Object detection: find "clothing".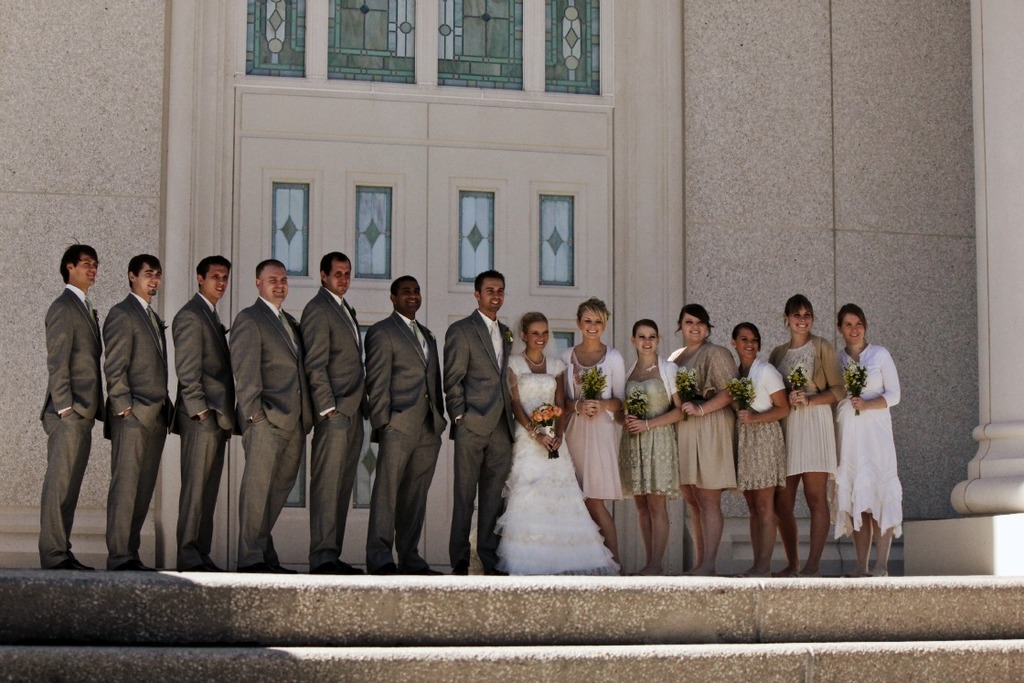
164,291,243,563.
